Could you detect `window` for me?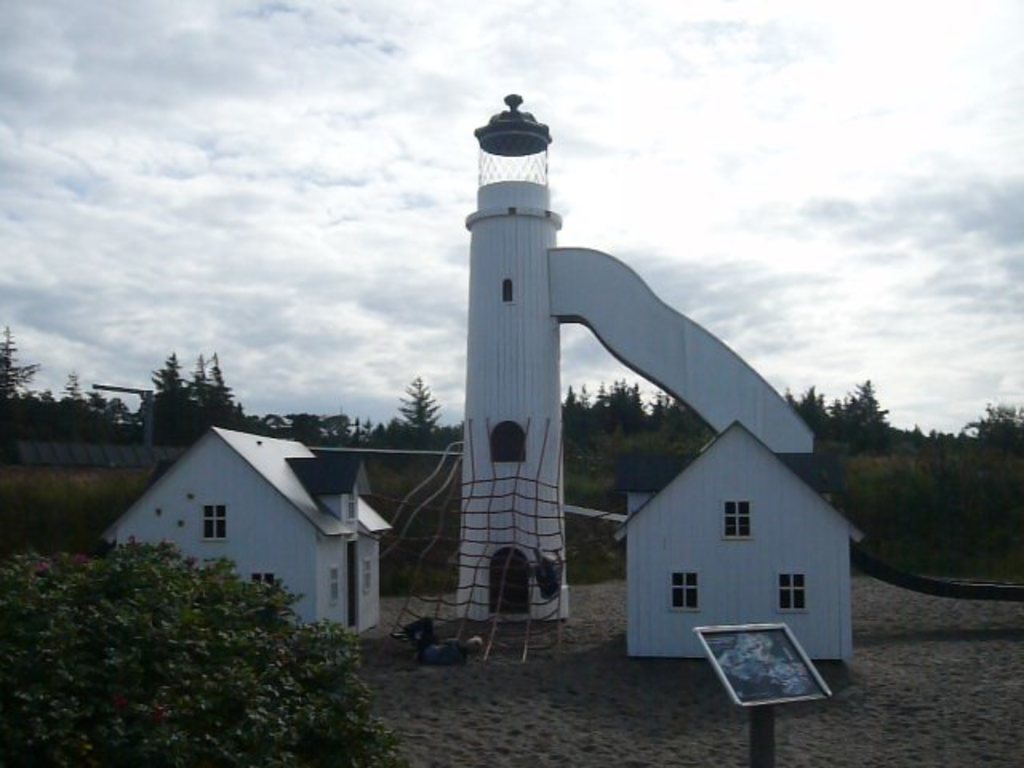
Detection result: <bbox>674, 570, 694, 614</bbox>.
